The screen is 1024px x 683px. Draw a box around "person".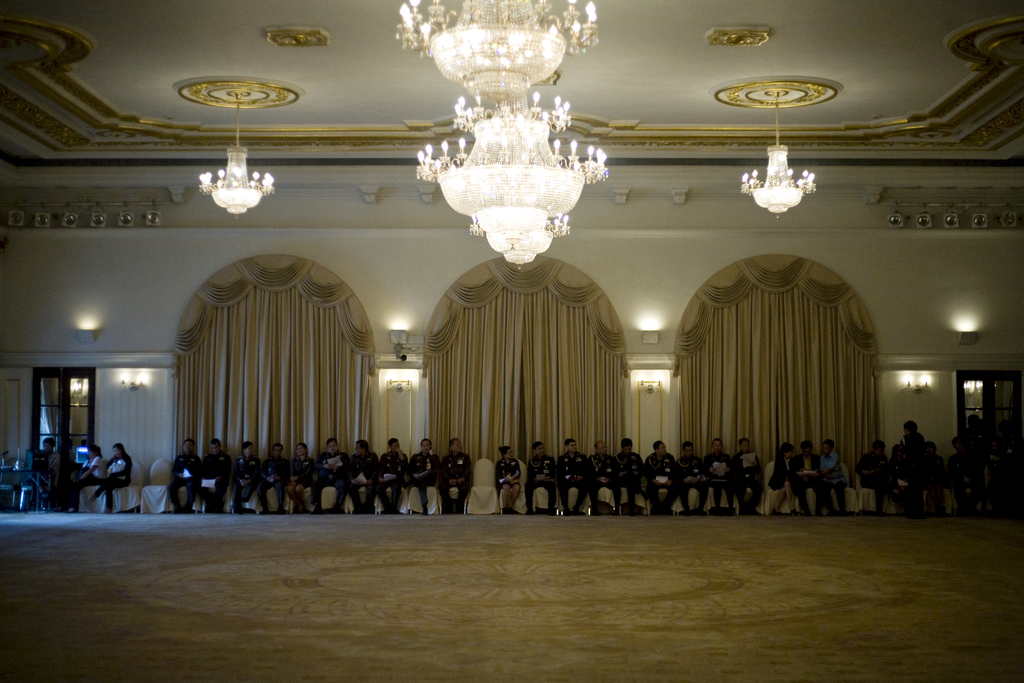
{"x1": 737, "y1": 440, "x2": 769, "y2": 511}.
